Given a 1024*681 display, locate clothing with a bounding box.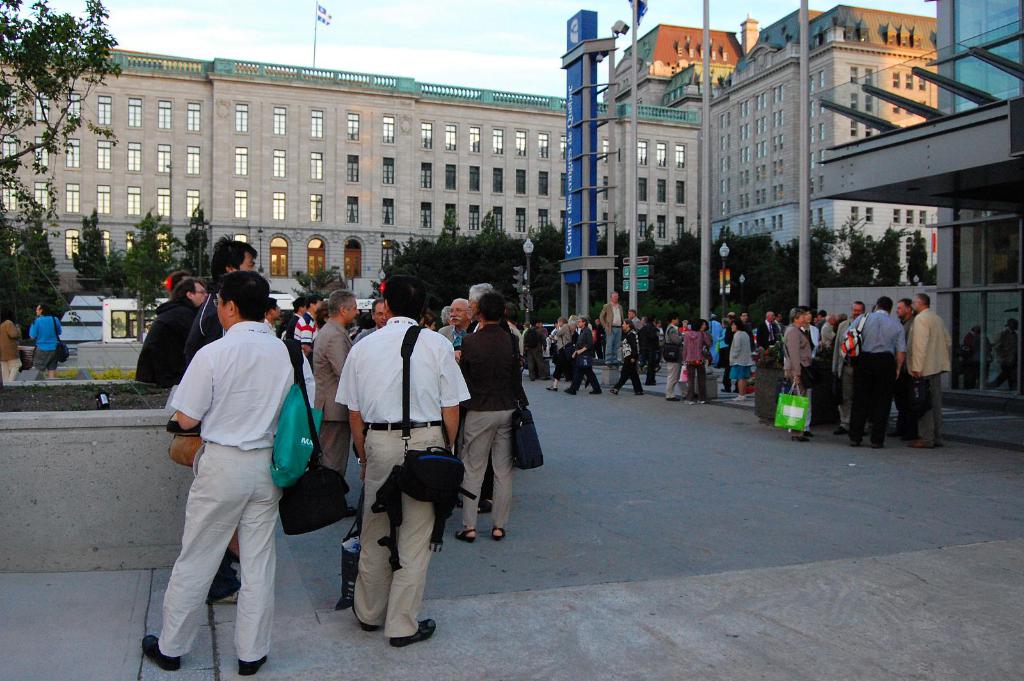
Located: (434, 322, 470, 348).
